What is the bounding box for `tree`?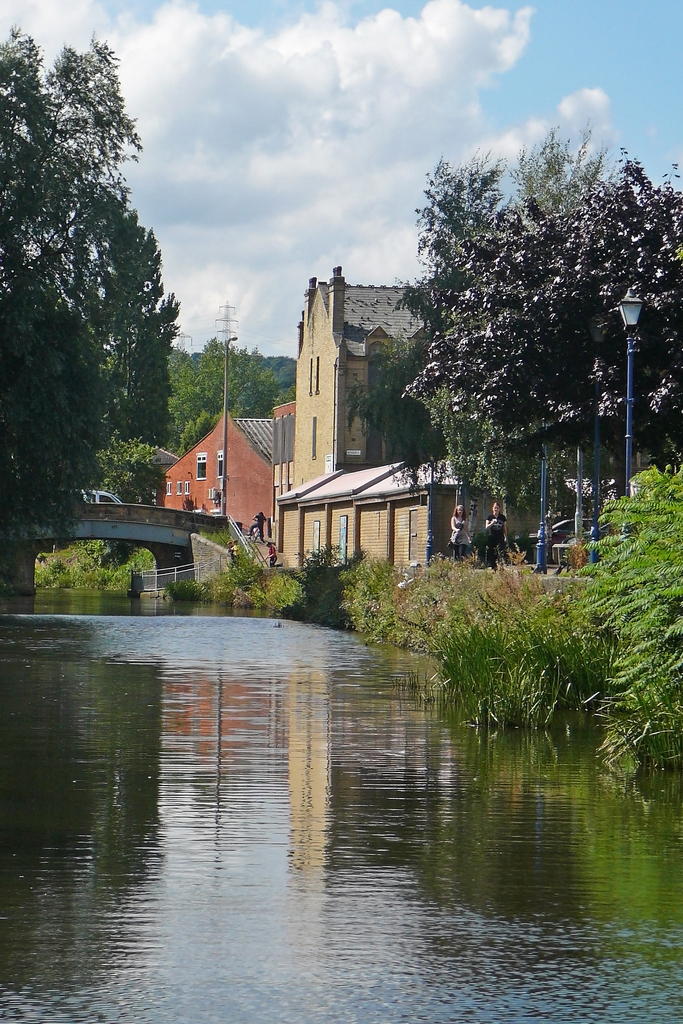
select_region(0, 29, 189, 586).
